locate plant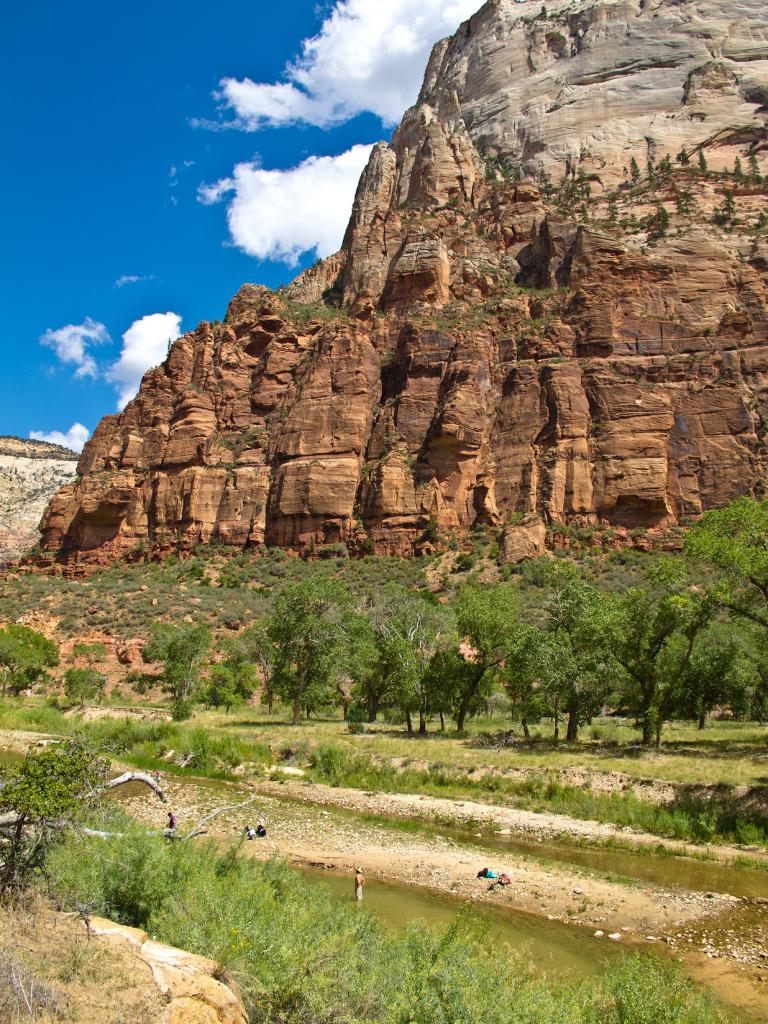
(x1=735, y1=196, x2=742, y2=209)
